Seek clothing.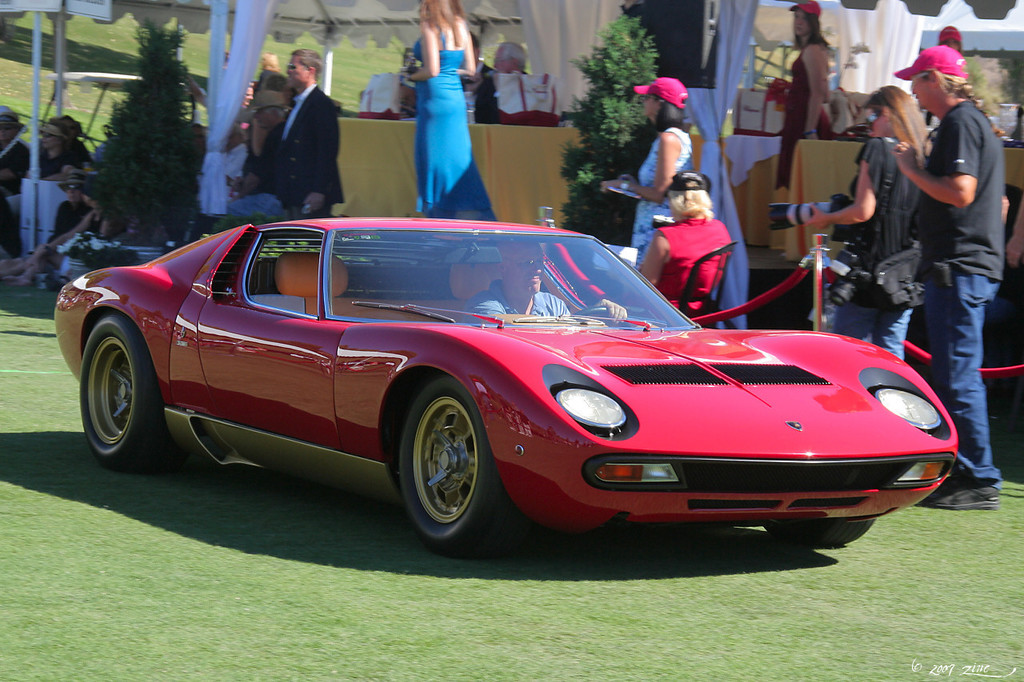
414 28 498 220.
